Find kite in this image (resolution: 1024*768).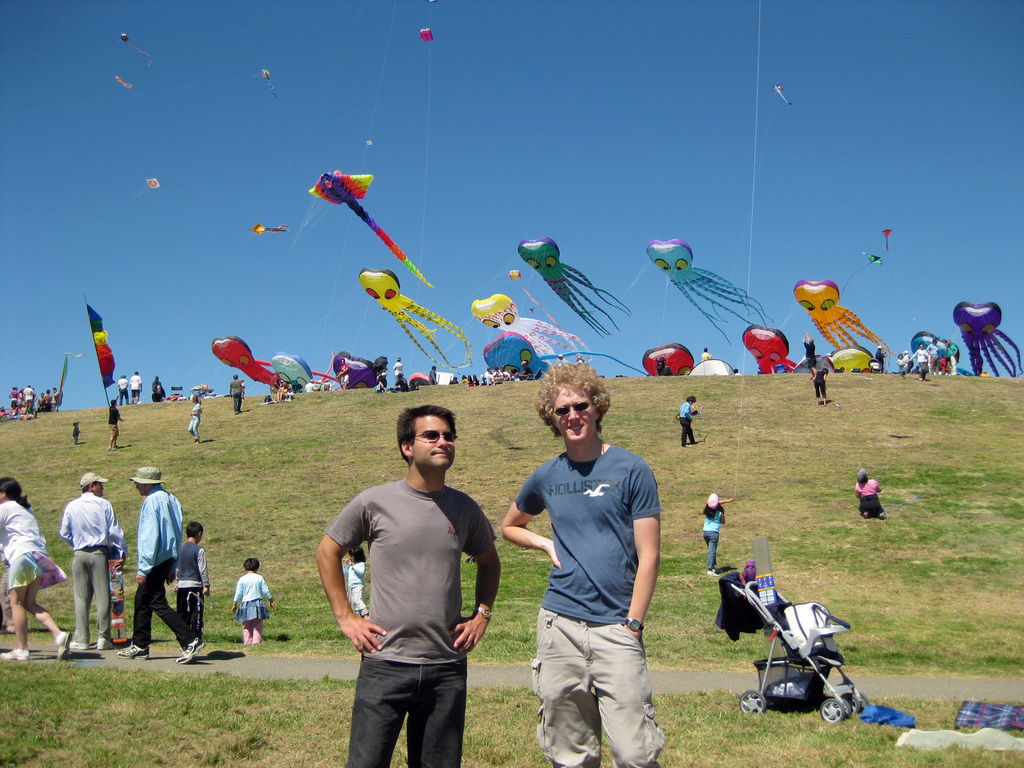
Rect(952, 300, 1023, 378).
